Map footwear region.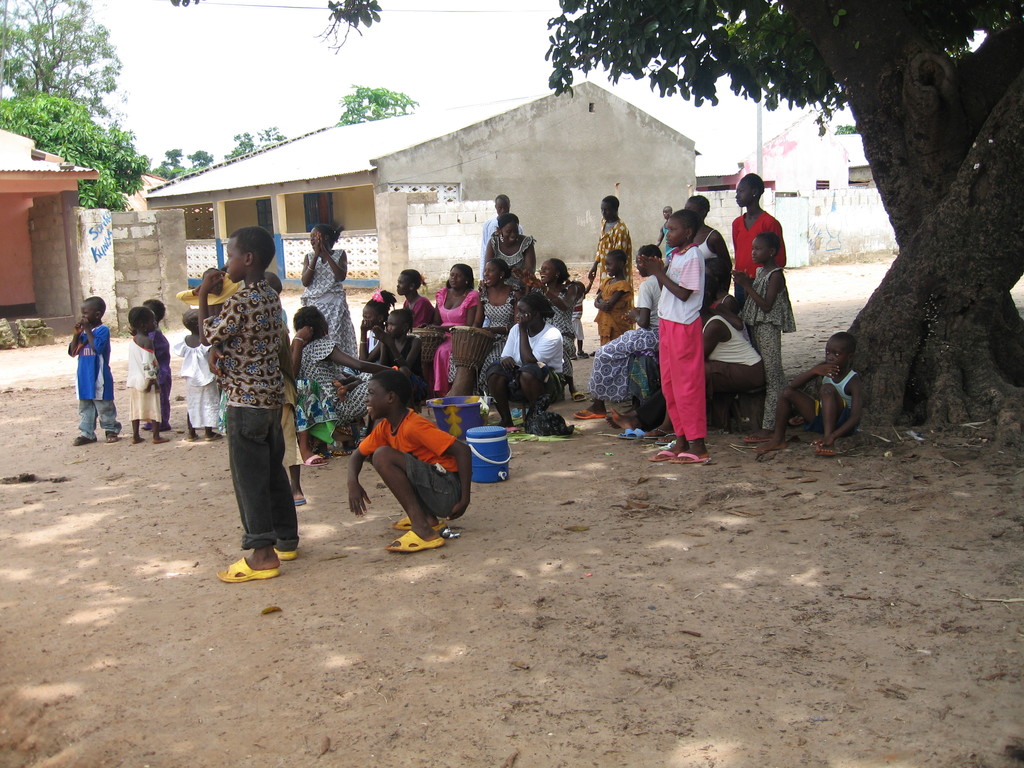
Mapped to <region>294, 450, 329, 467</region>.
